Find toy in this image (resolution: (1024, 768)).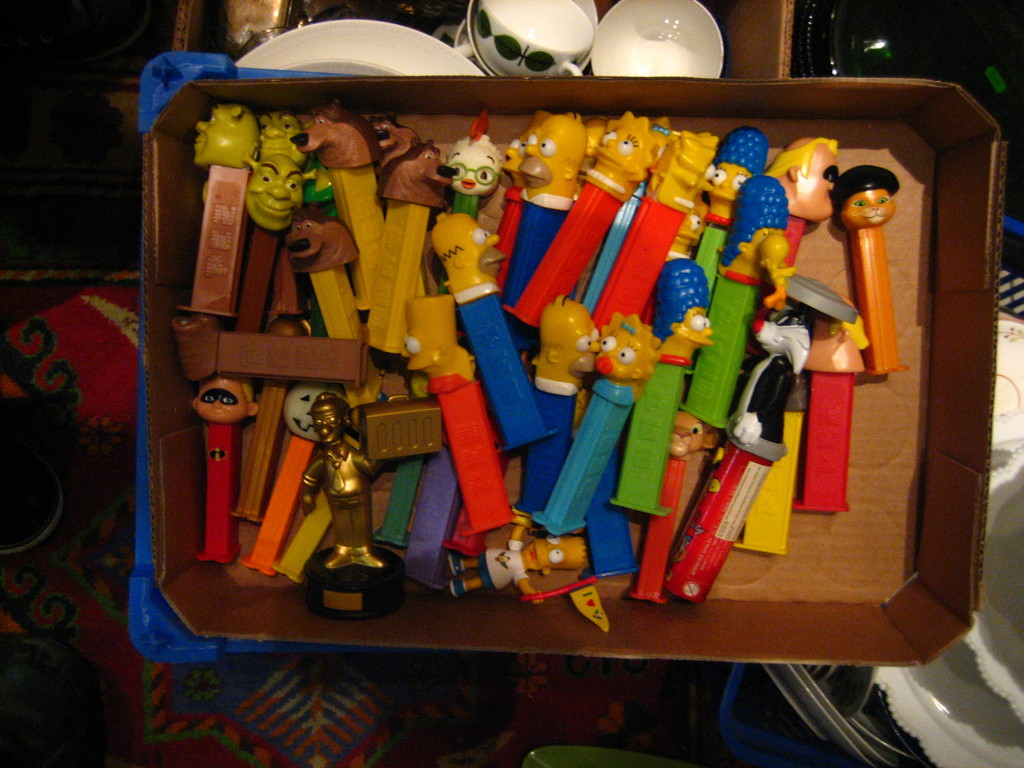
[left=351, top=368, right=454, bottom=452].
